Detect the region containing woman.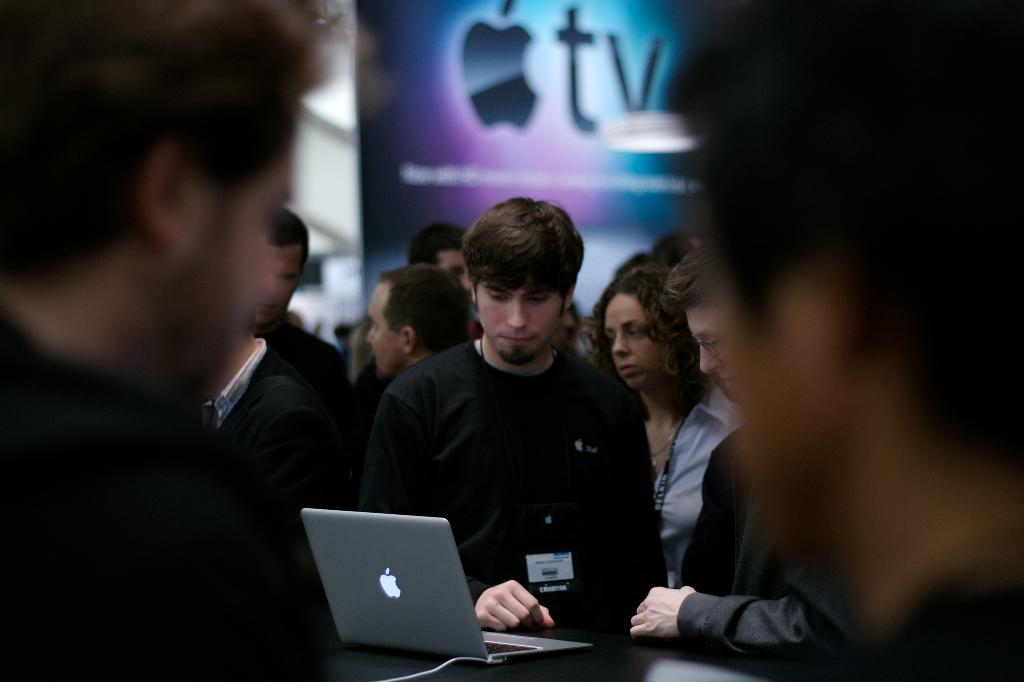
[595, 245, 772, 656].
